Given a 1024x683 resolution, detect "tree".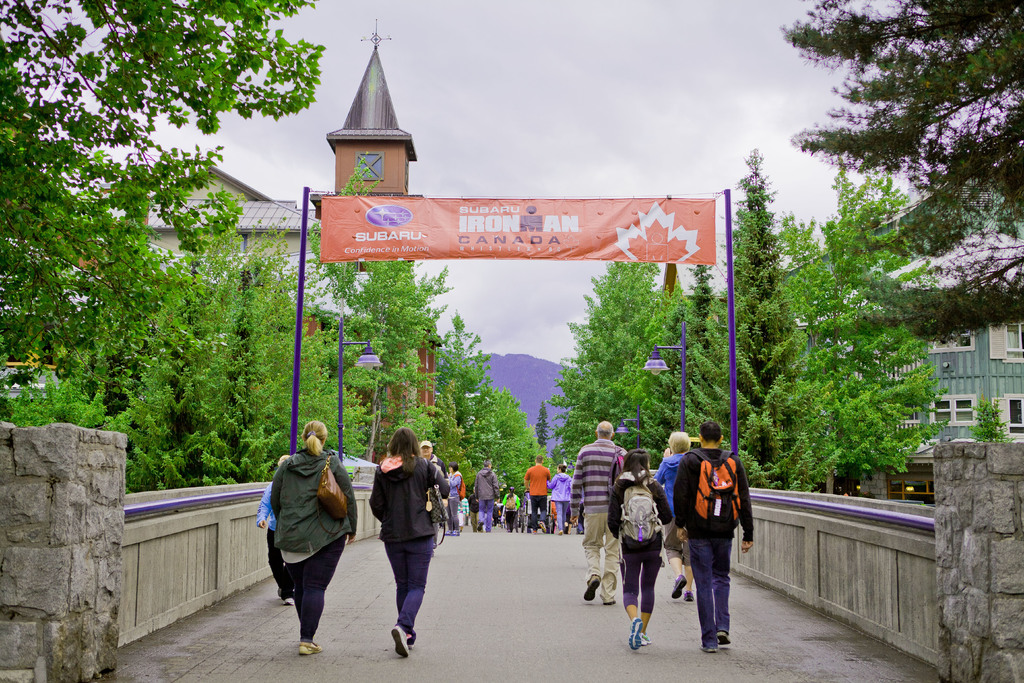
box(110, 247, 194, 509).
